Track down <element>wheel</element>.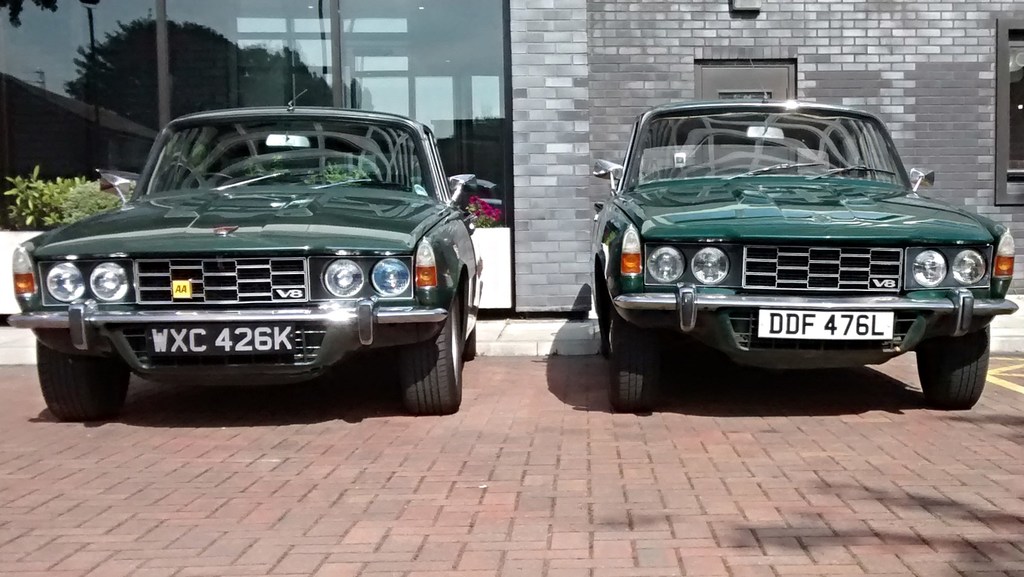
Tracked to 606,325,671,409.
